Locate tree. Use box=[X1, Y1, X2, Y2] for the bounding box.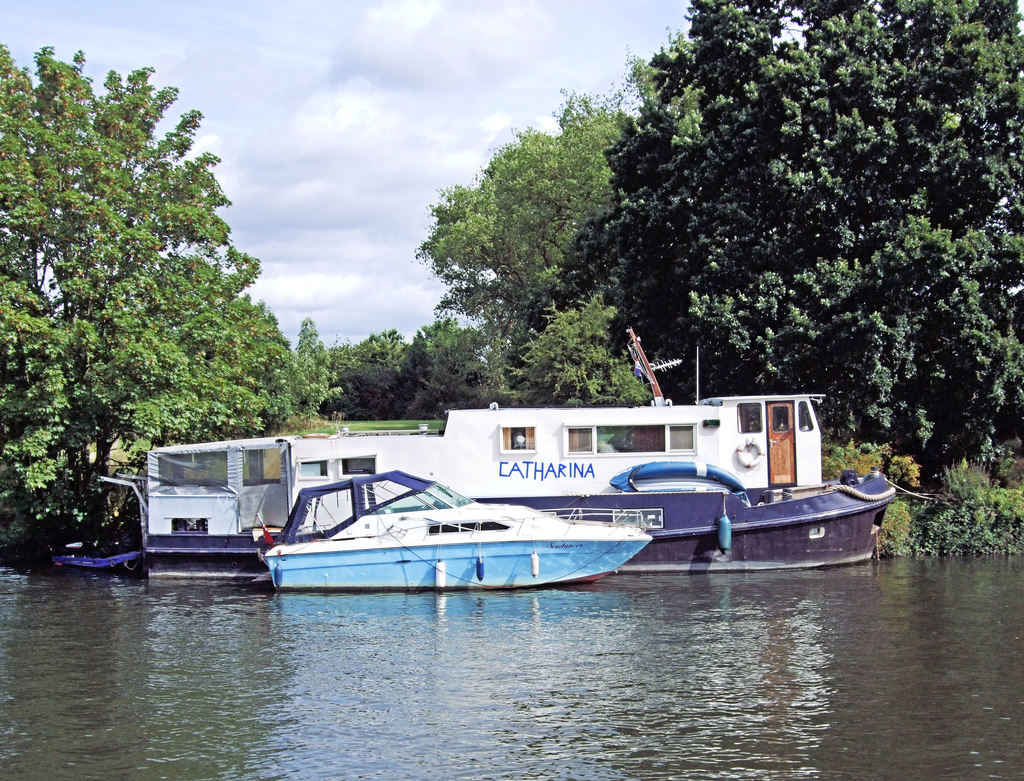
box=[557, 0, 1023, 489].
